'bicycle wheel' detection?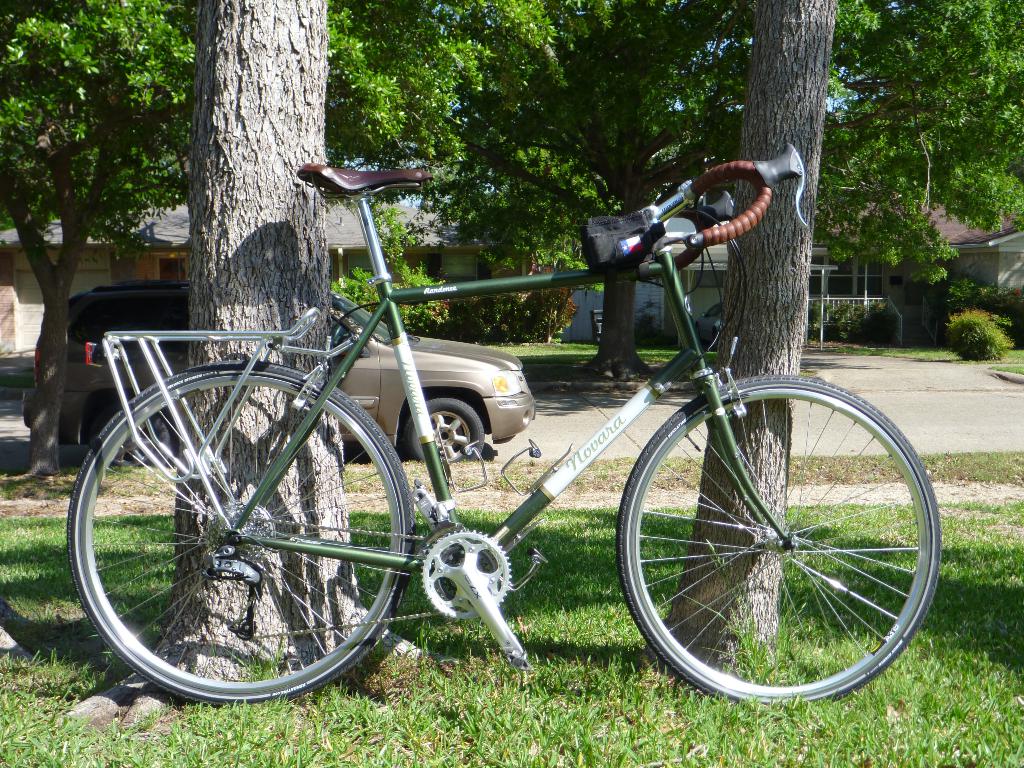
619 375 942 707
